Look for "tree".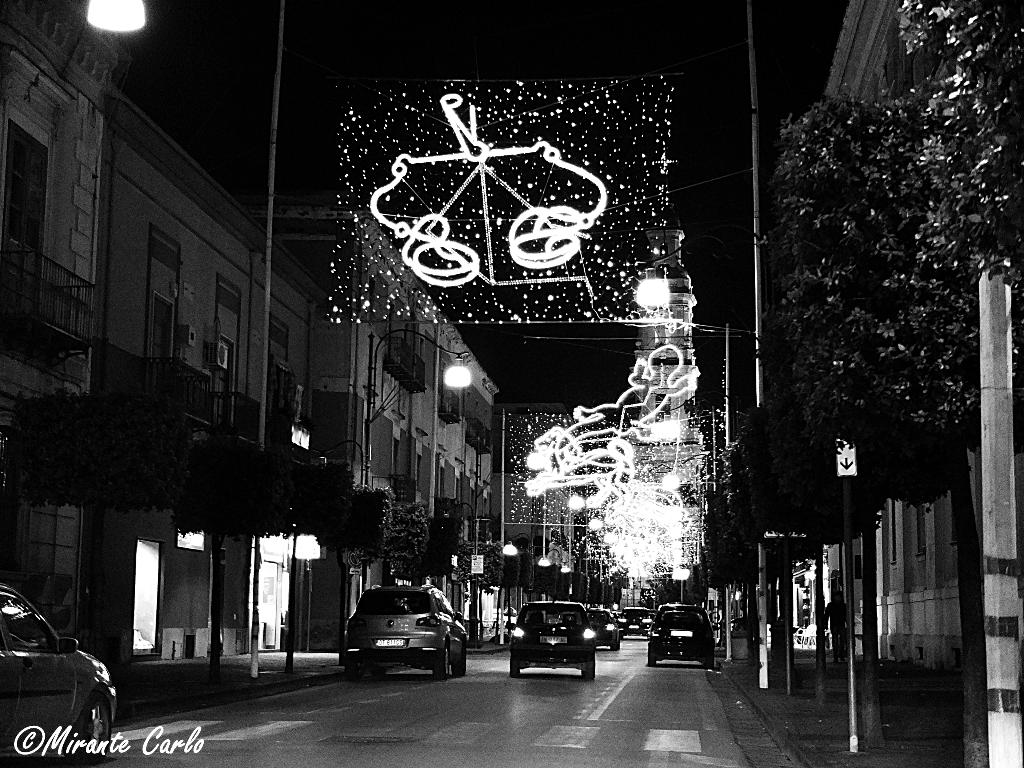
Found: (left=771, top=0, right=1023, bottom=767).
